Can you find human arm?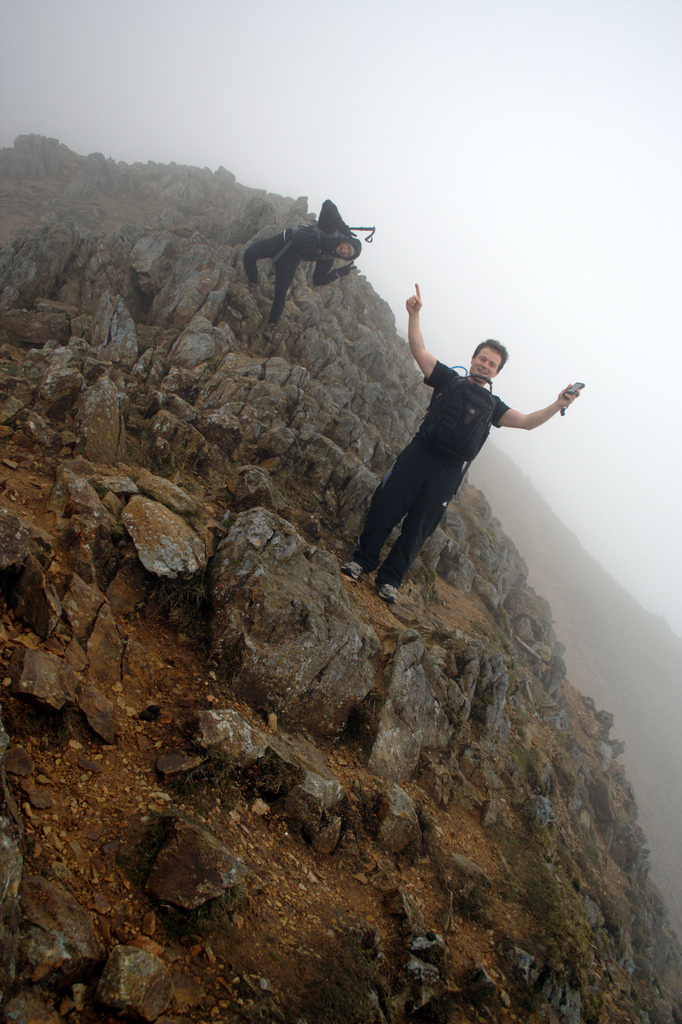
Yes, bounding box: select_region(313, 193, 358, 239).
